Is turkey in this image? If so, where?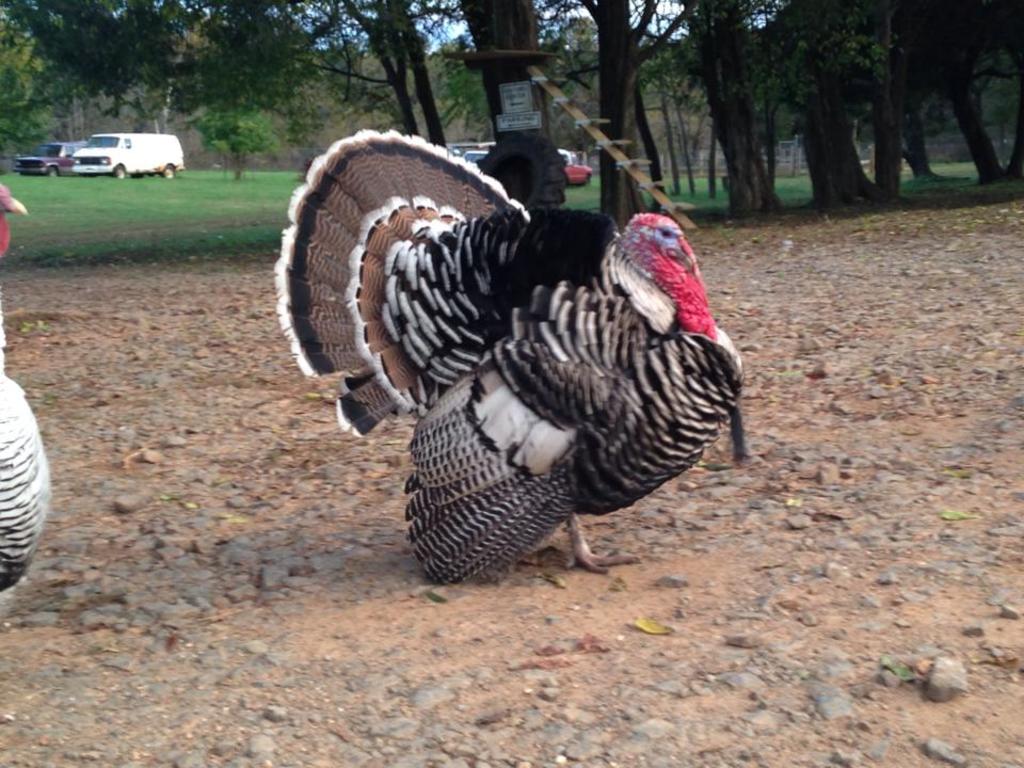
Yes, at <bbox>275, 125, 747, 576</bbox>.
